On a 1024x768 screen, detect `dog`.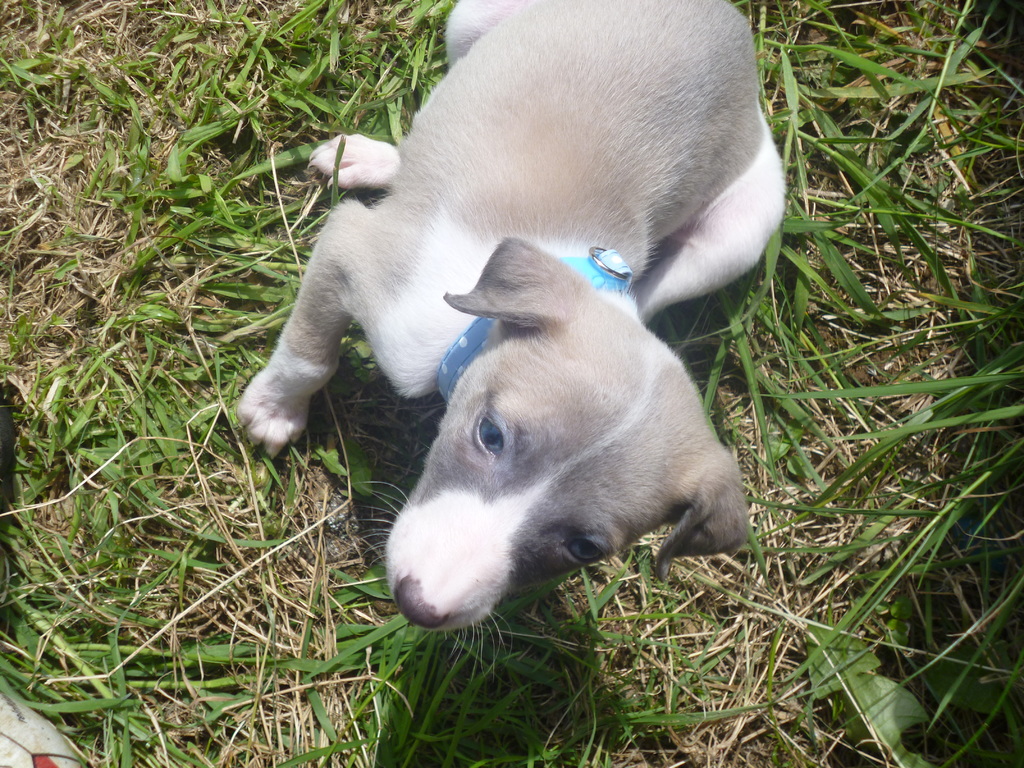
{"left": 236, "top": 0, "right": 787, "bottom": 682}.
